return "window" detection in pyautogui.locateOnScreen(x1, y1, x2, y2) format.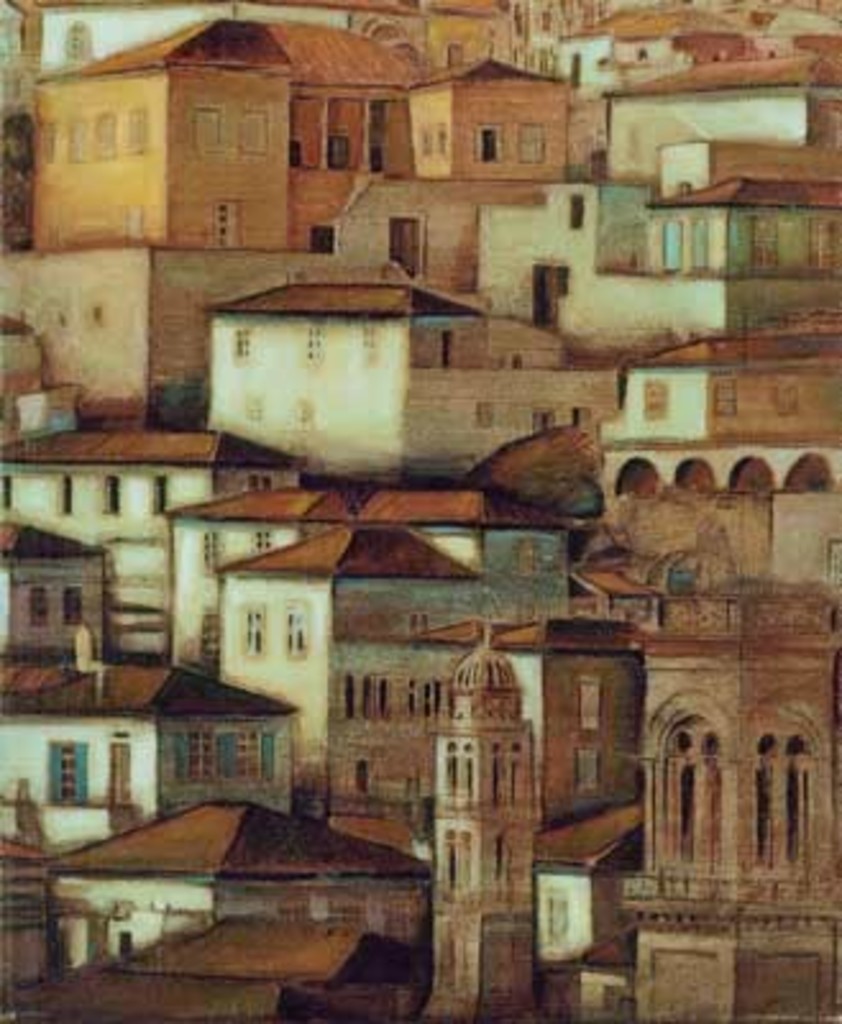
pyautogui.locateOnScreen(573, 676, 599, 732).
